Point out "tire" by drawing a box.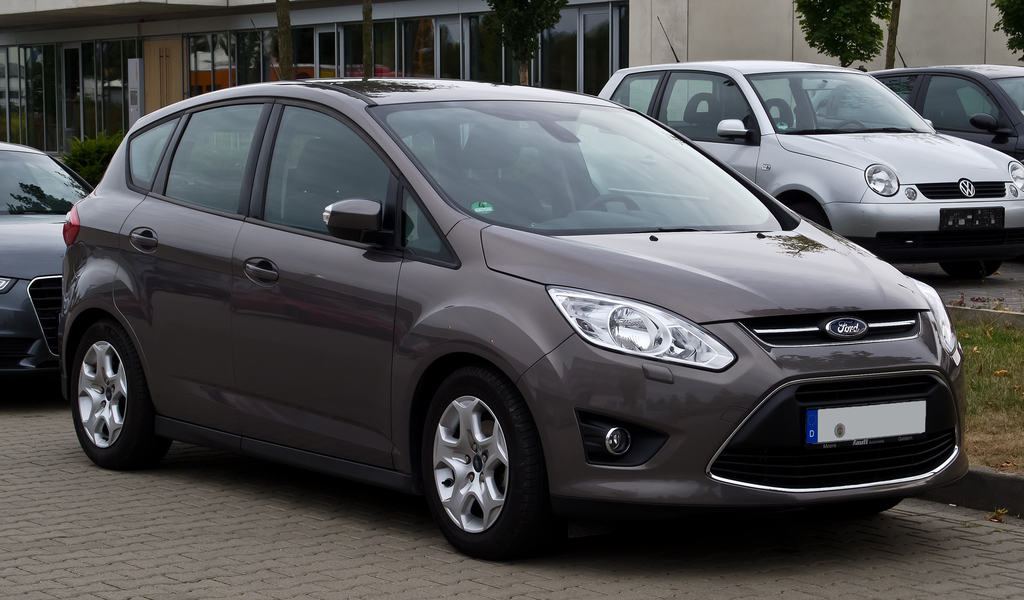
box=[777, 193, 835, 241].
